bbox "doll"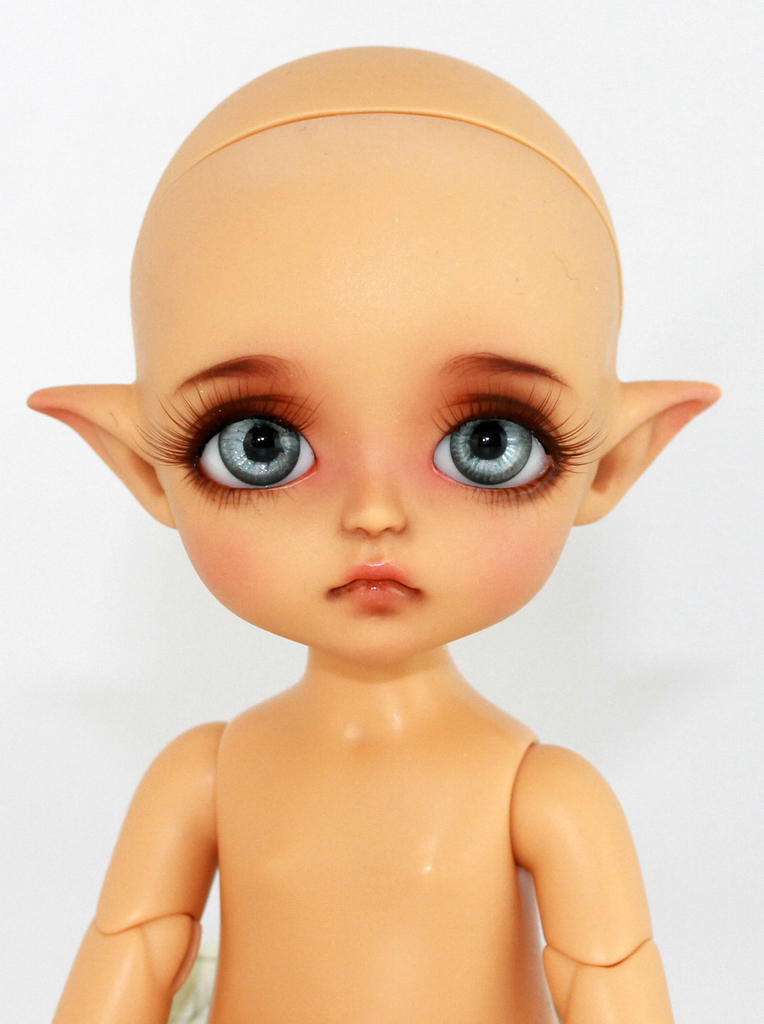
x1=18 y1=56 x2=722 y2=1004
